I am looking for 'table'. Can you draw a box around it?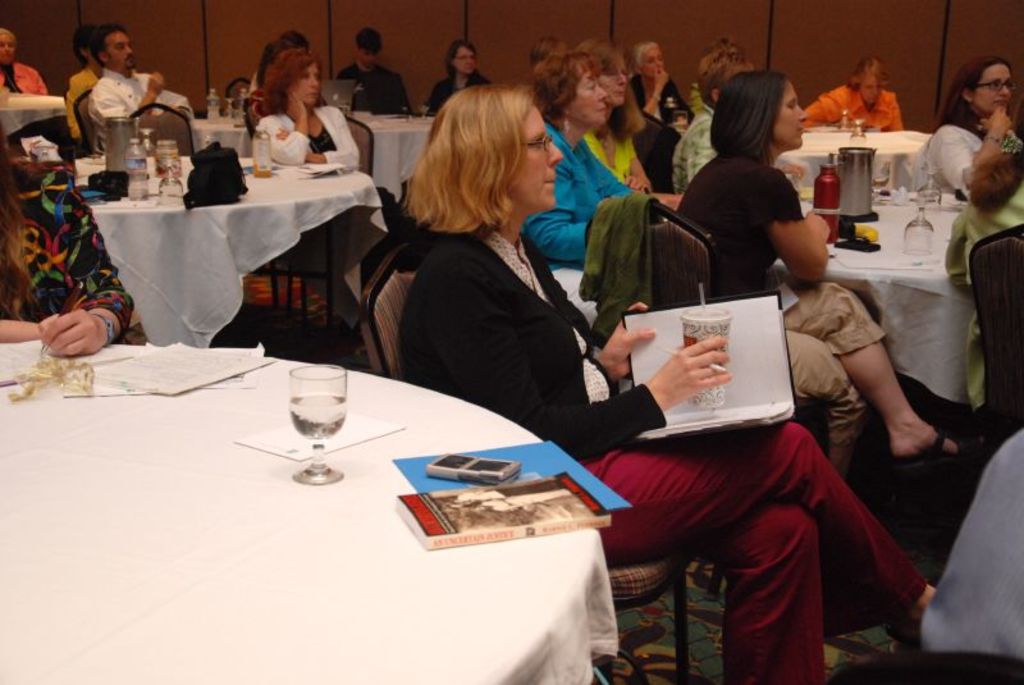
Sure, the bounding box is 186:100:257:164.
